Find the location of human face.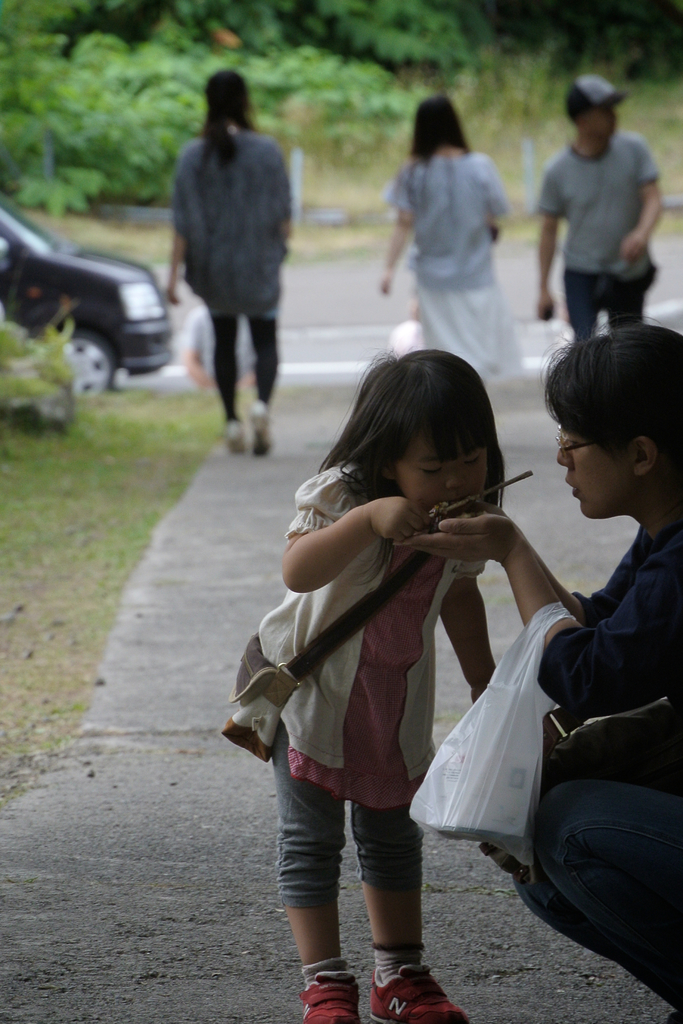
Location: l=552, t=428, r=634, b=515.
